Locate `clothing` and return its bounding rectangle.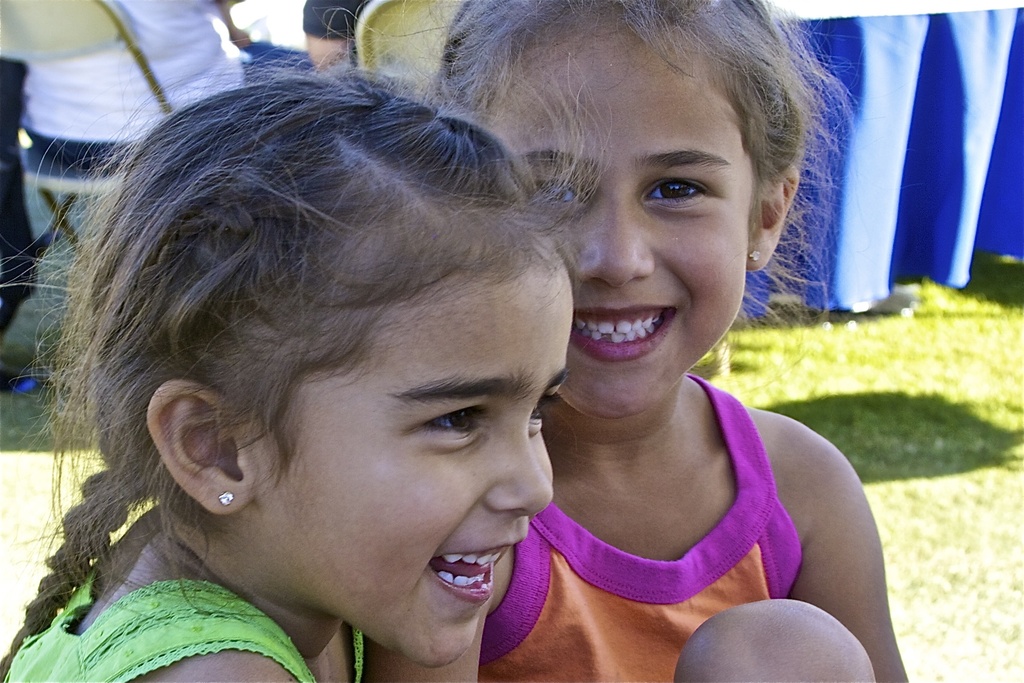
Rect(304, 0, 367, 37).
